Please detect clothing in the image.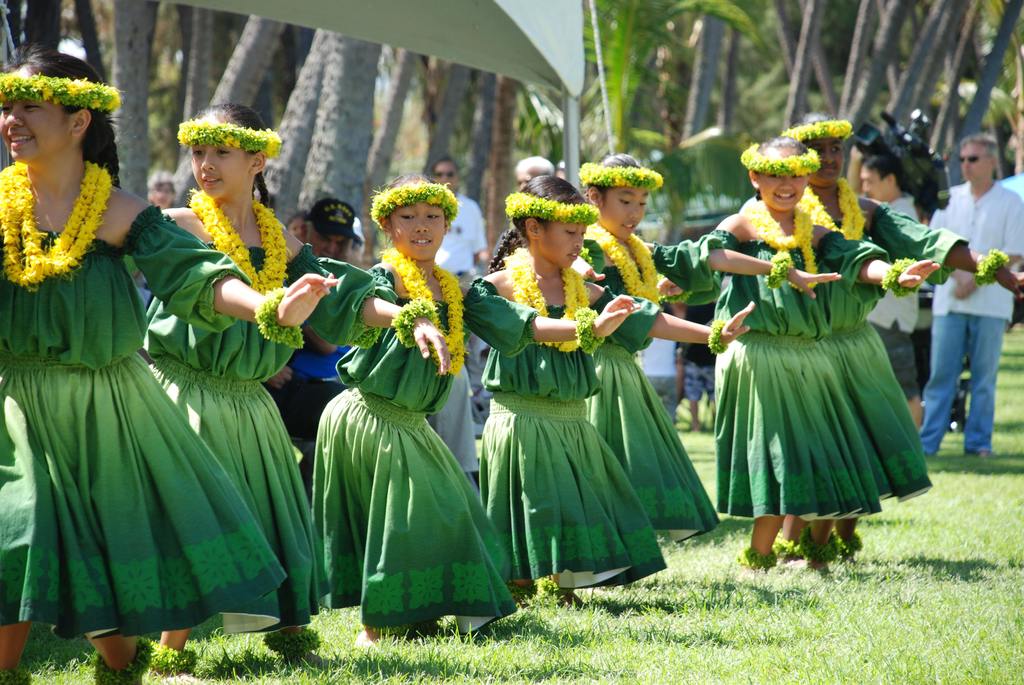
(863,186,920,401).
